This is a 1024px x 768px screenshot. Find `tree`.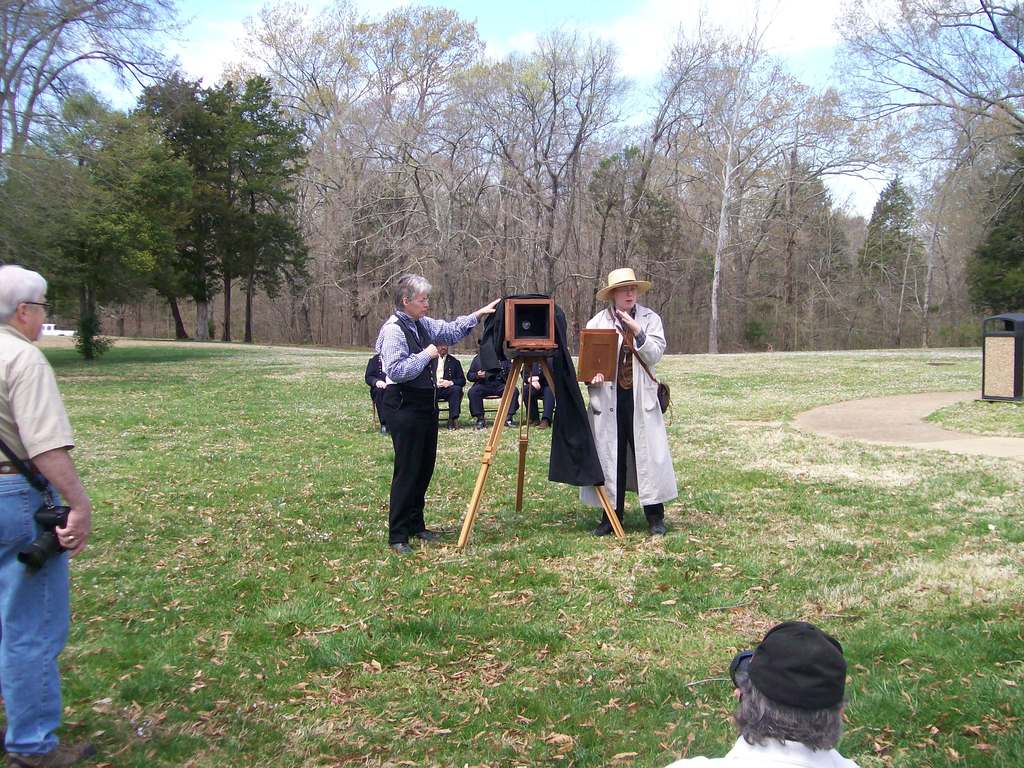
Bounding box: box(218, 0, 492, 348).
